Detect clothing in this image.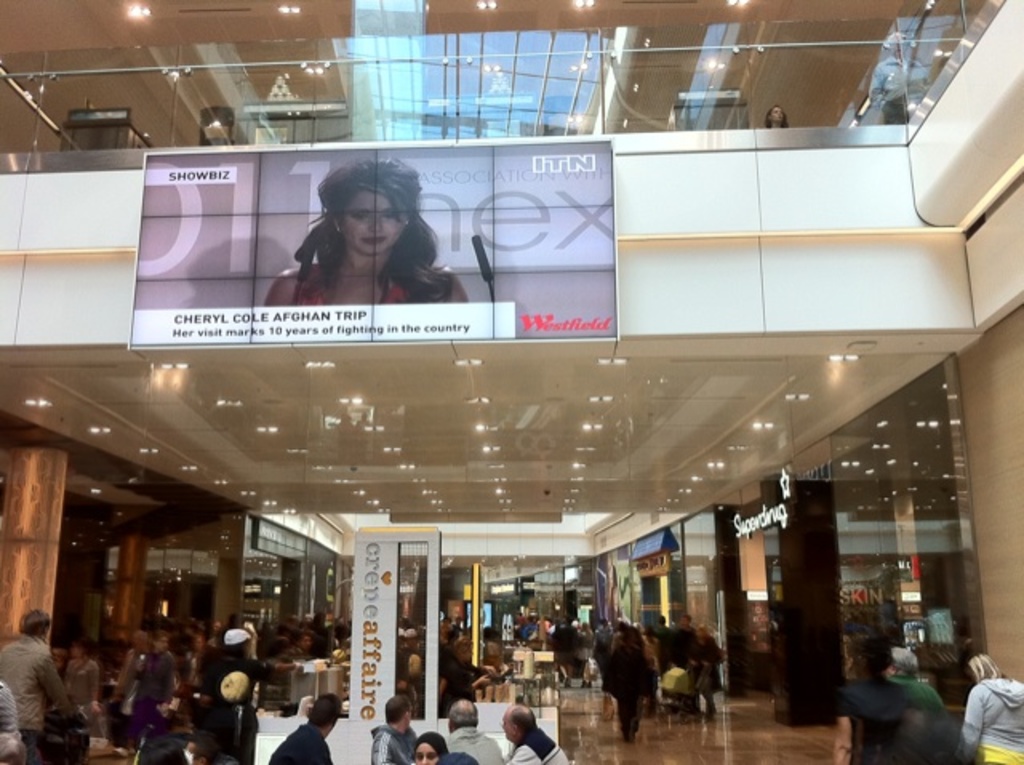
Detection: (293, 251, 445, 299).
